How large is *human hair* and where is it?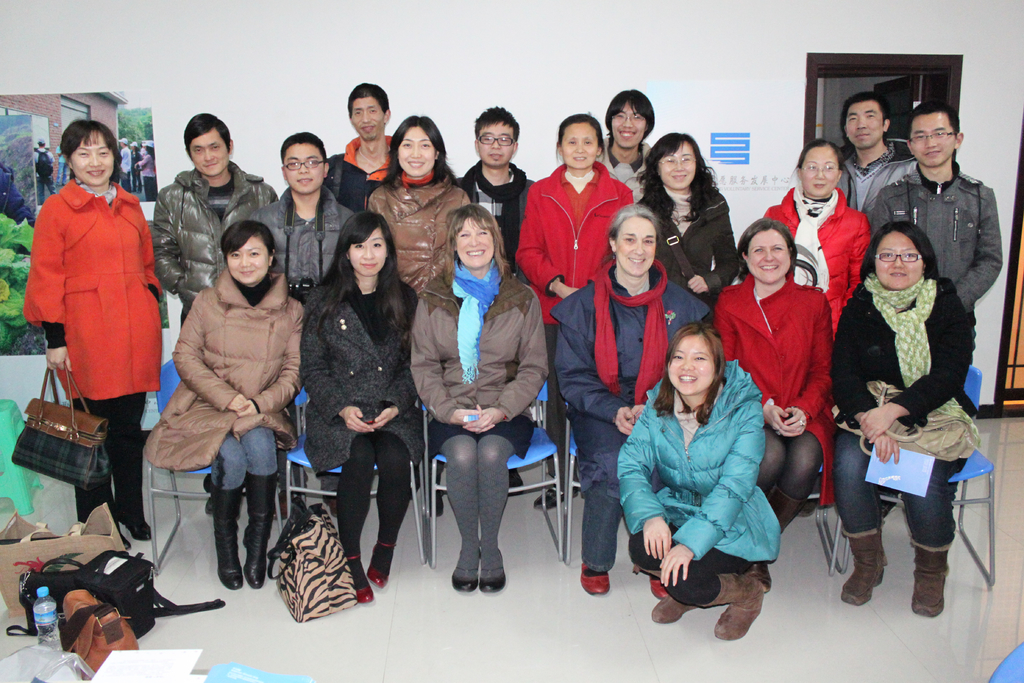
Bounding box: [x1=384, y1=114, x2=451, y2=188].
